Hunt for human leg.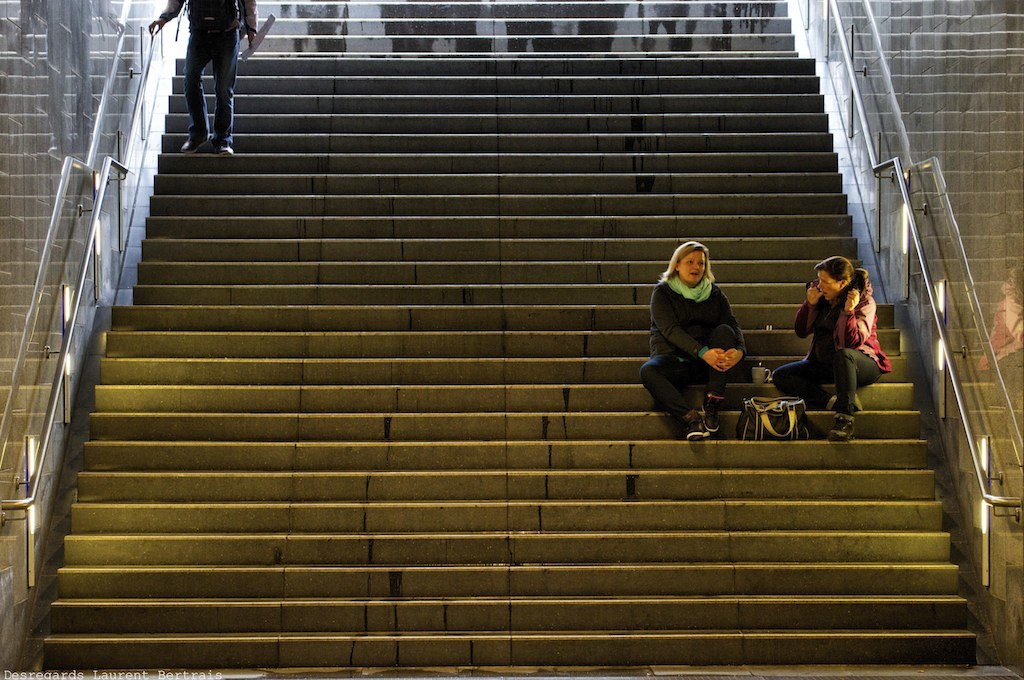
Hunted down at [x1=836, y1=351, x2=882, y2=446].
